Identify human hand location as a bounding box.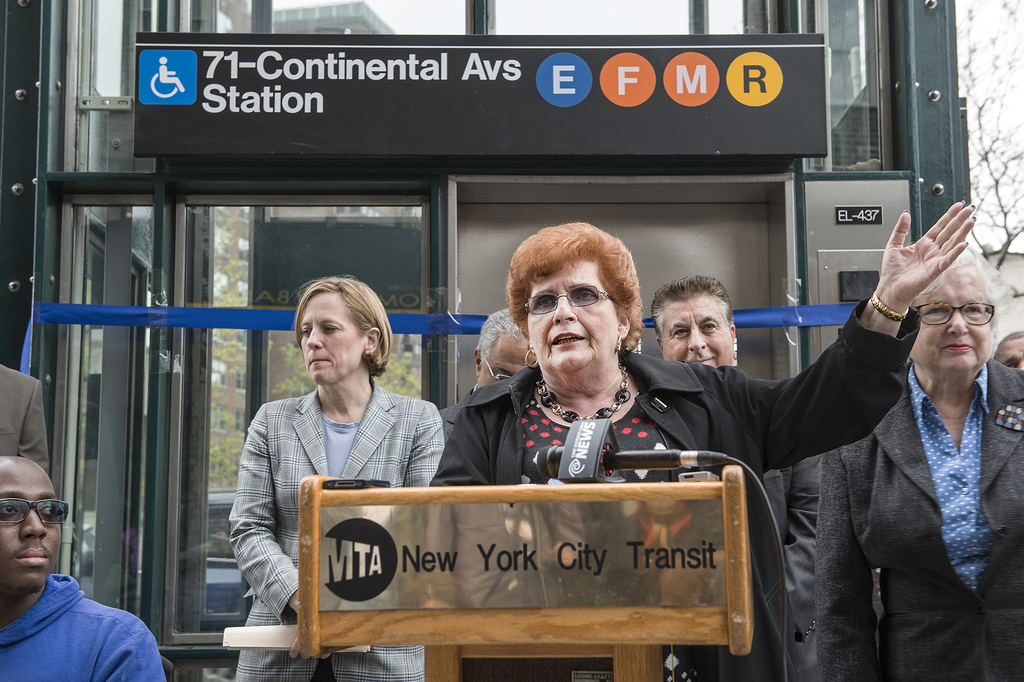
<box>291,633,332,659</box>.
